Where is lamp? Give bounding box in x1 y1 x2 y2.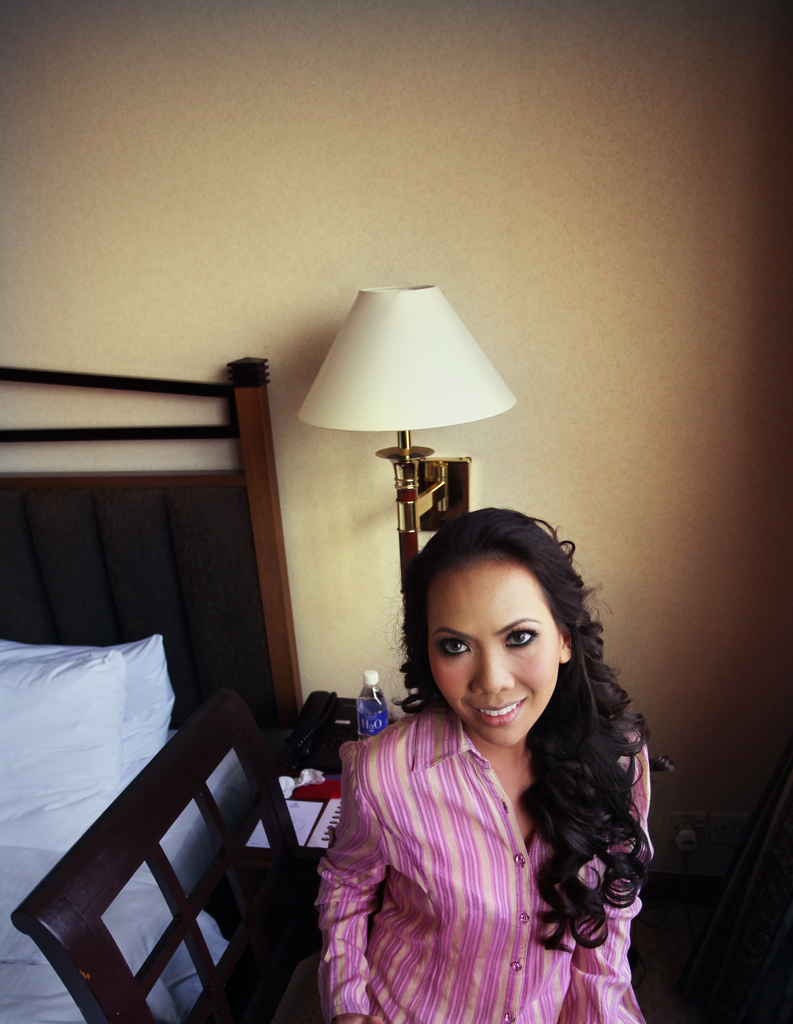
280 291 496 687.
